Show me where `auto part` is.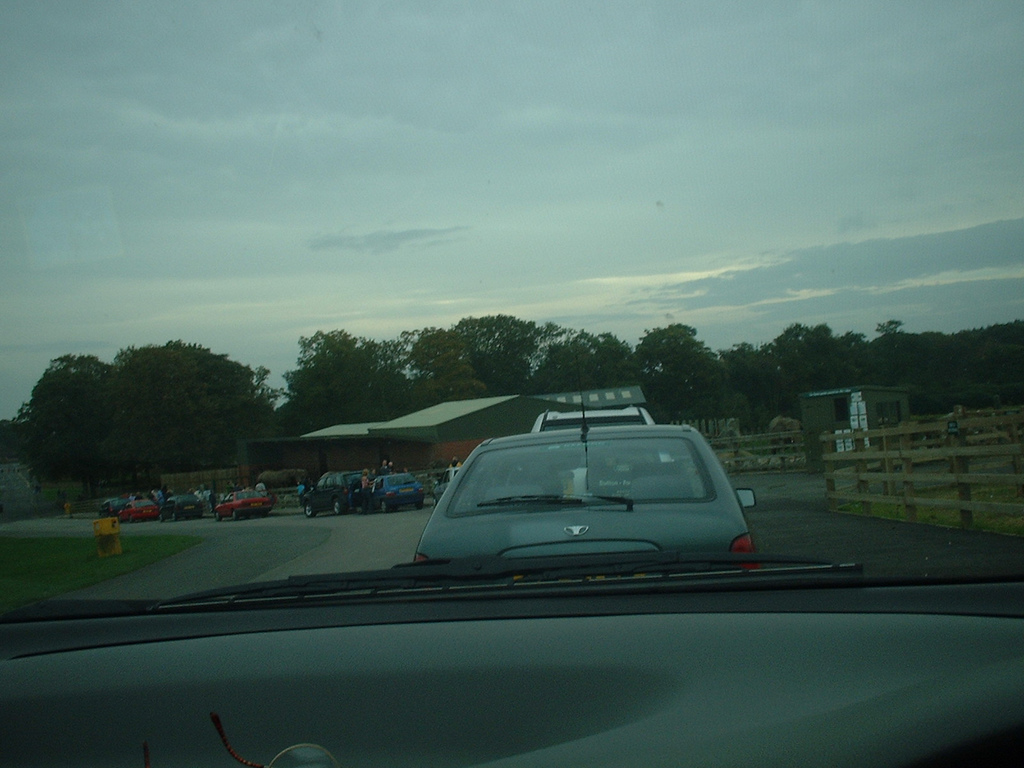
`auto part` is at [481, 493, 637, 518].
